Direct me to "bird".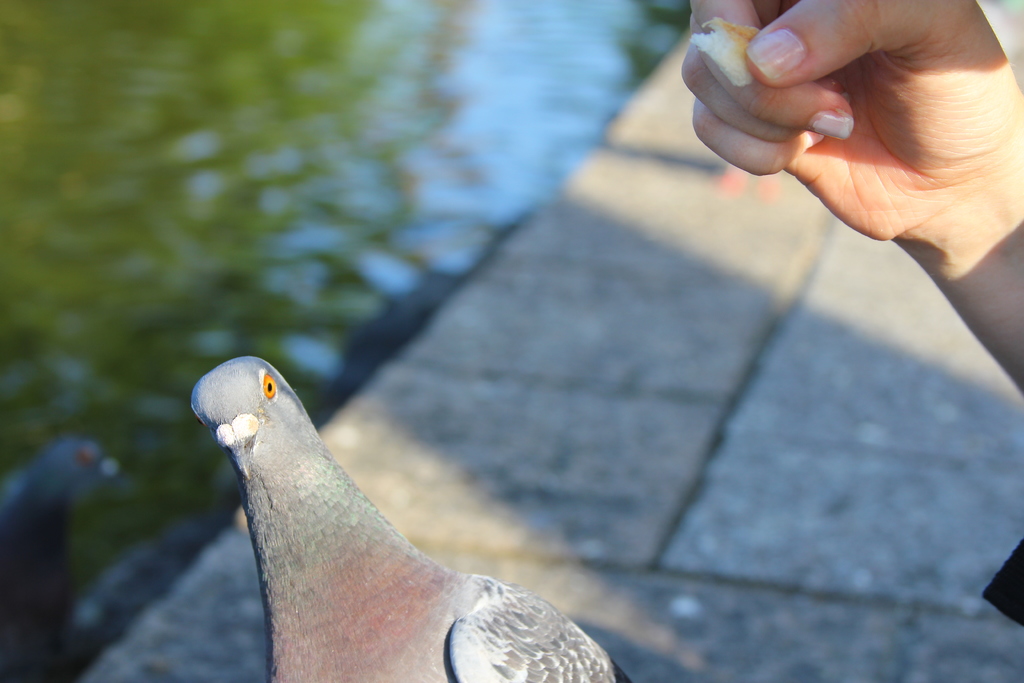
Direction: 189/366/603/656.
